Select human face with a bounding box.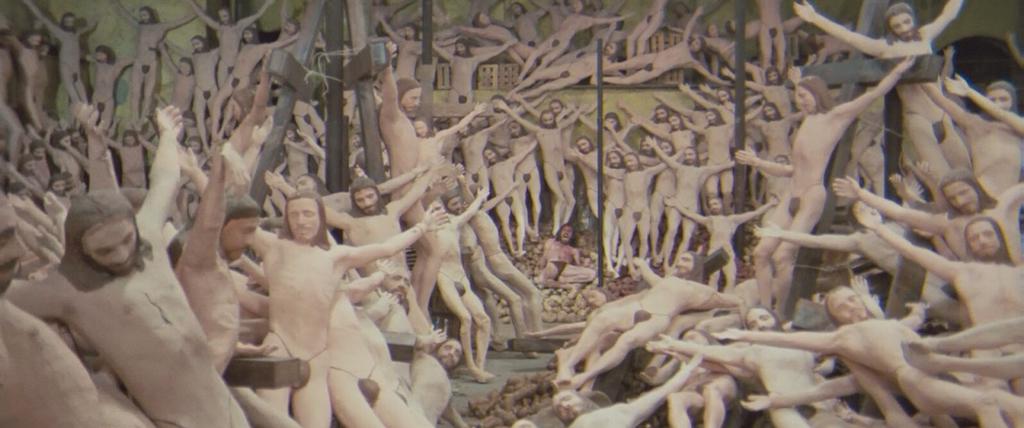
pyautogui.locateOnScreen(443, 190, 462, 215).
